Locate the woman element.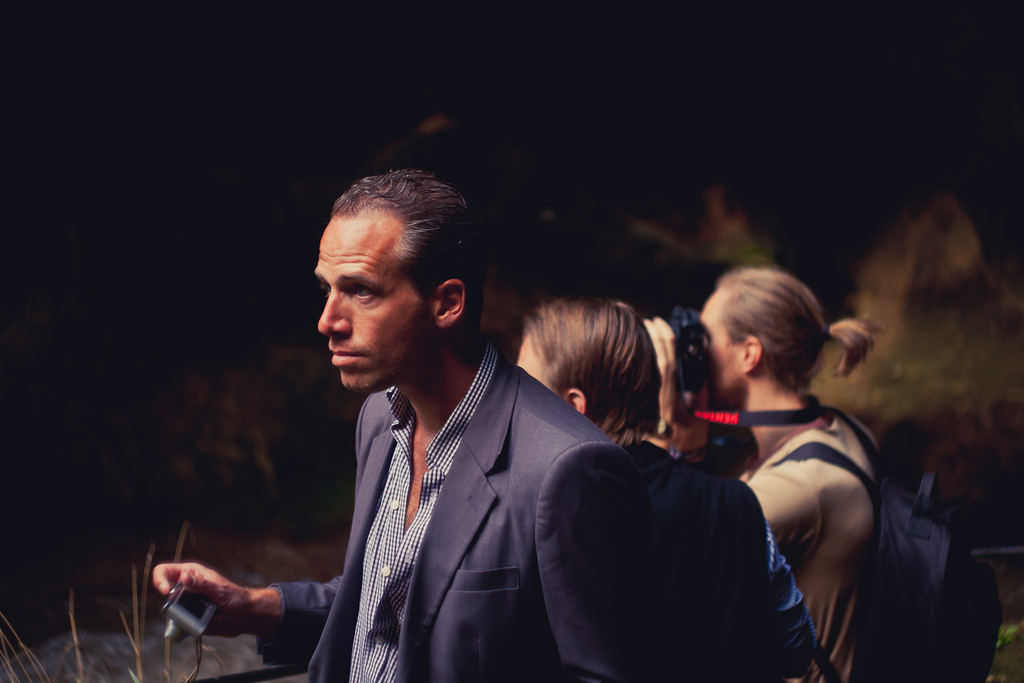
Element bbox: rect(698, 272, 874, 682).
